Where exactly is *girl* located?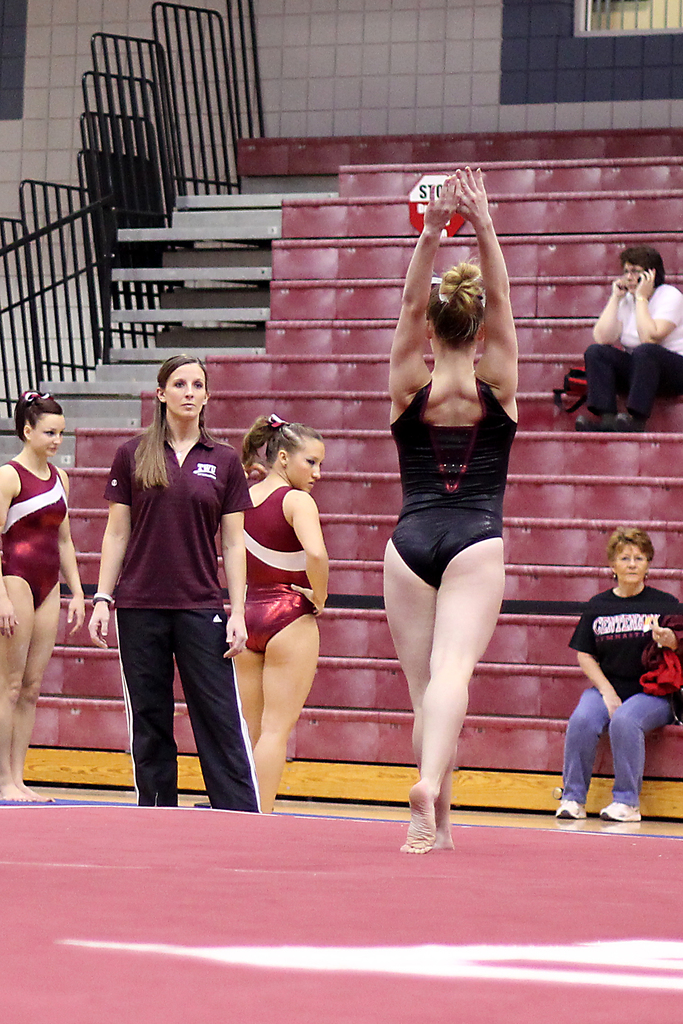
Its bounding box is BBox(218, 410, 327, 824).
